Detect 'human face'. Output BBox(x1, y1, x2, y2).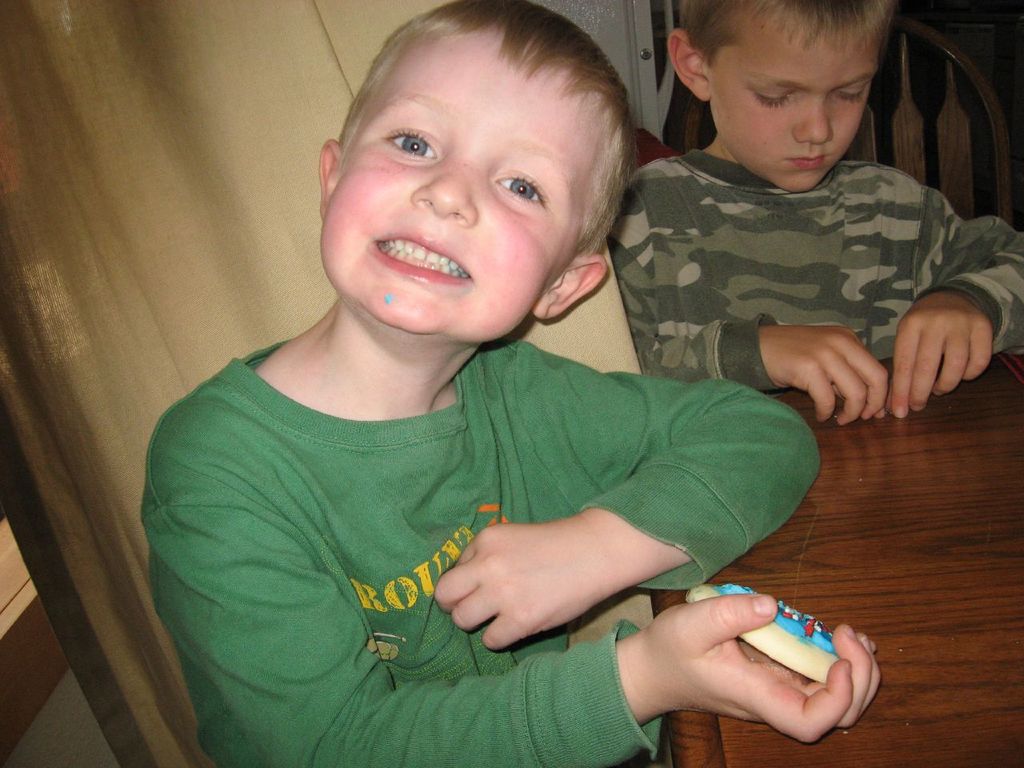
BBox(325, 55, 569, 349).
